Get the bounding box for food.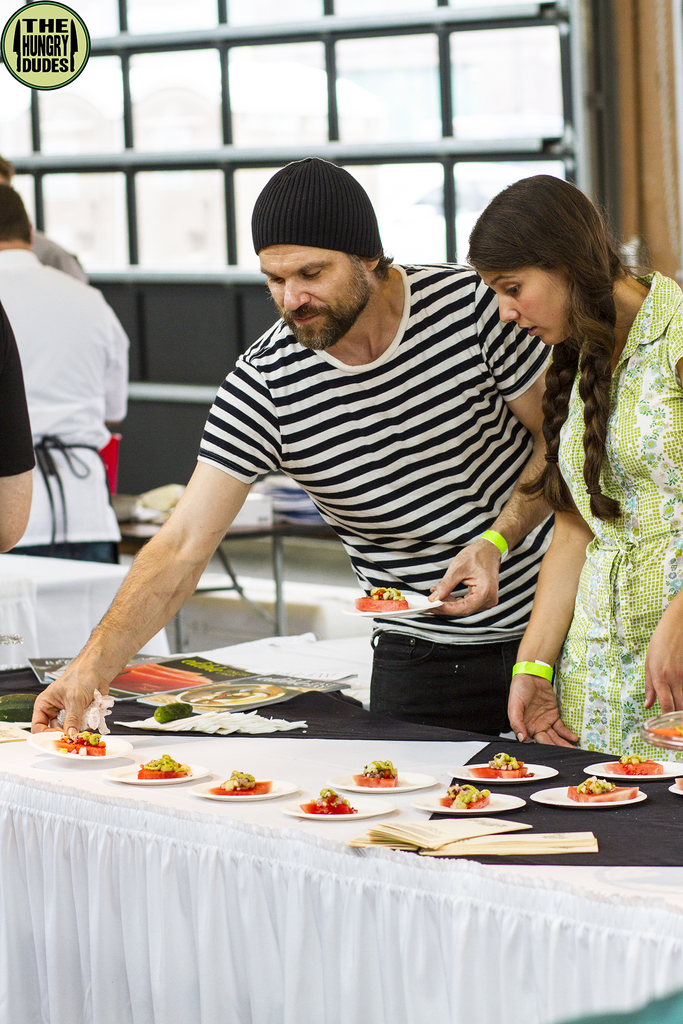
pyautogui.locateOnScreen(136, 750, 194, 780).
